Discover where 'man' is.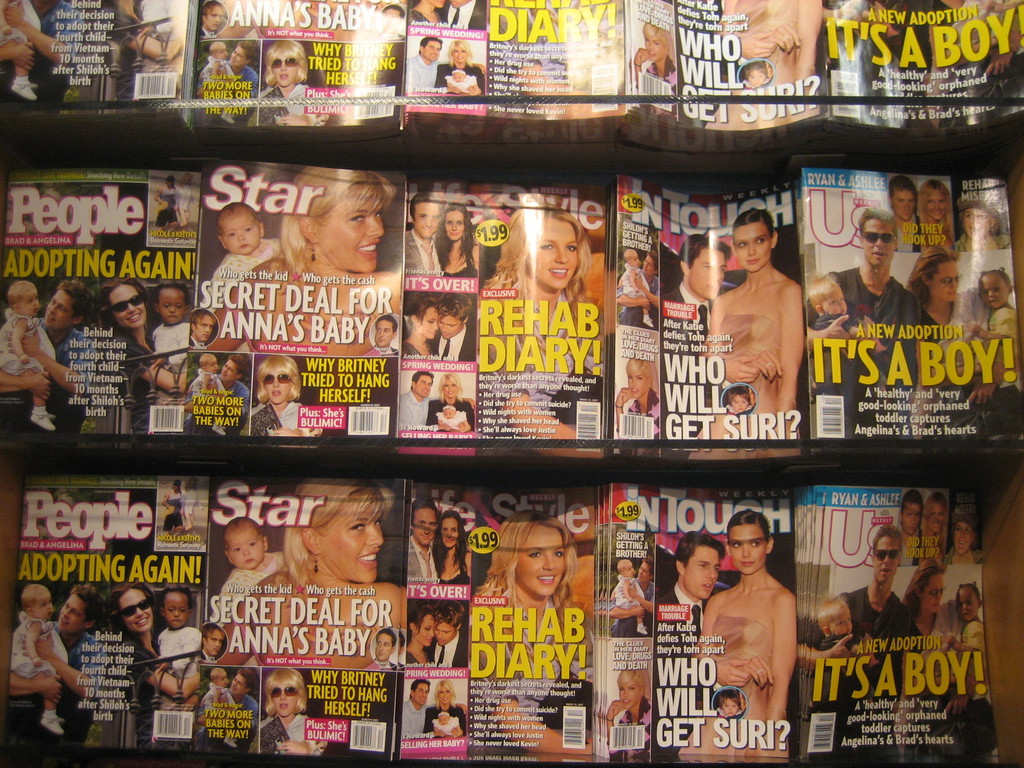
Discovered at bbox=[404, 37, 442, 92].
